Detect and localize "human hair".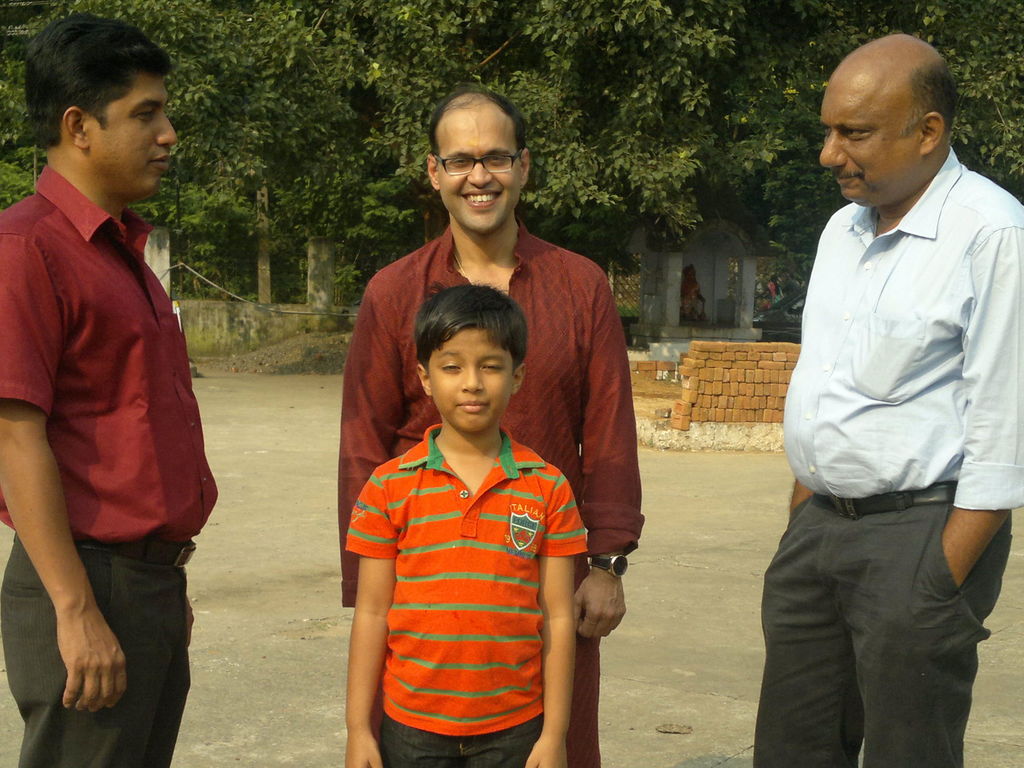
Localized at [left=424, top=95, right=541, bottom=155].
